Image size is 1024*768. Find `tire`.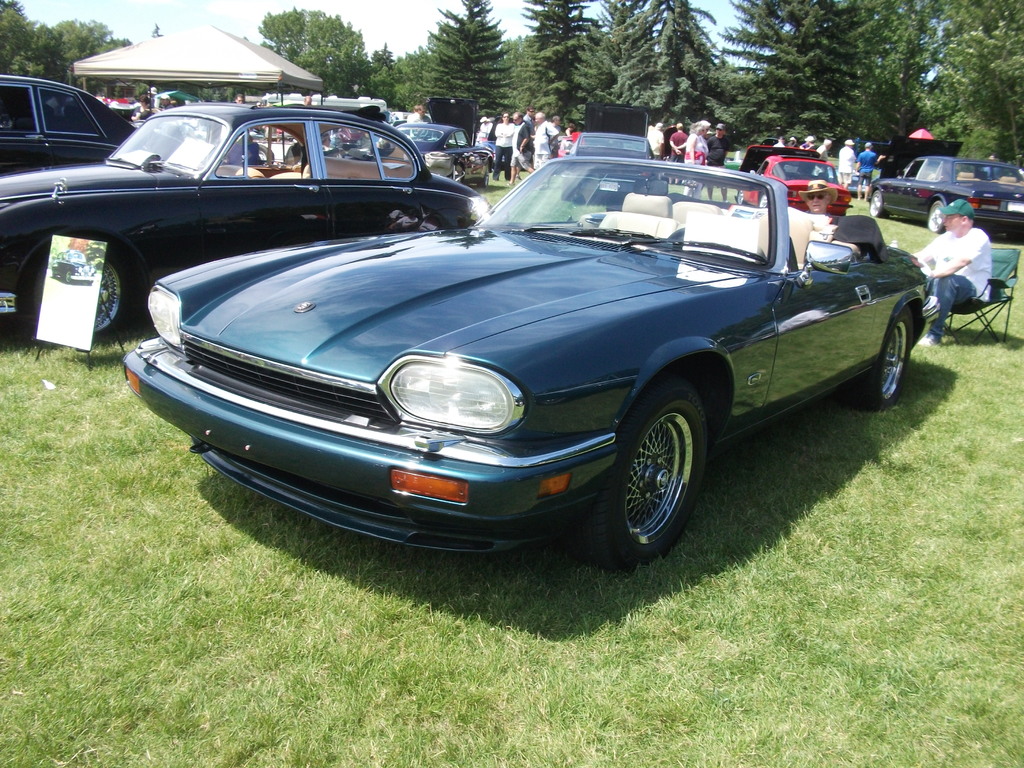
[left=753, top=192, right=771, bottom=214].
